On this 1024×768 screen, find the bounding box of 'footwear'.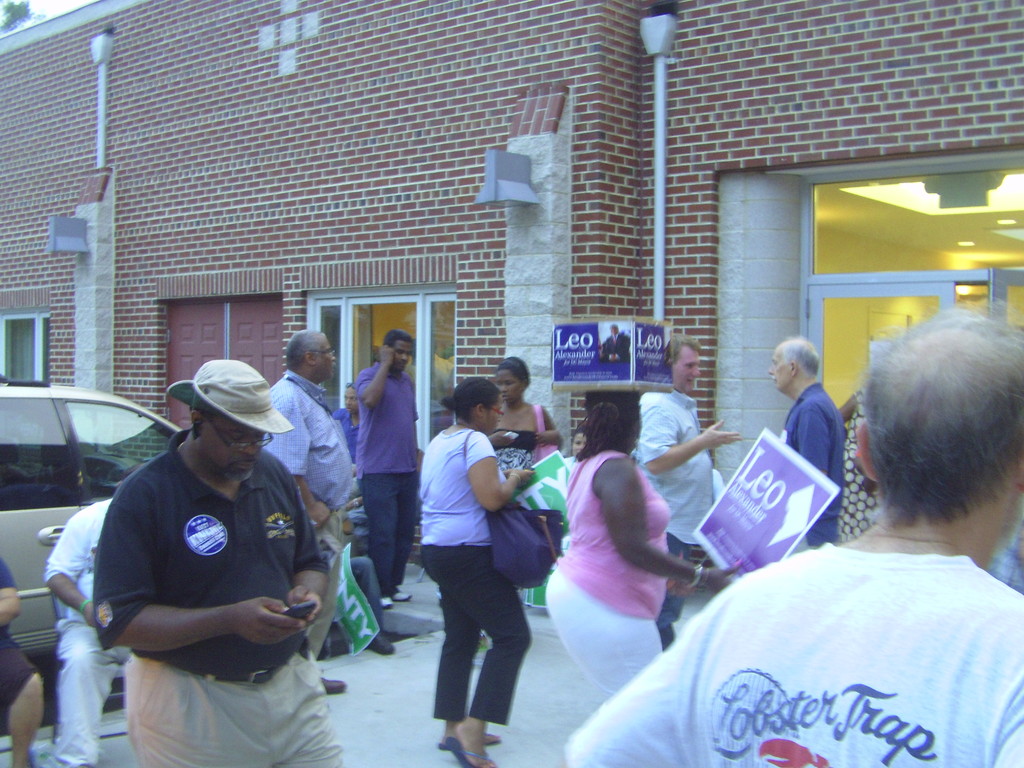
Bounding box: 367, 622, 397, 655.
